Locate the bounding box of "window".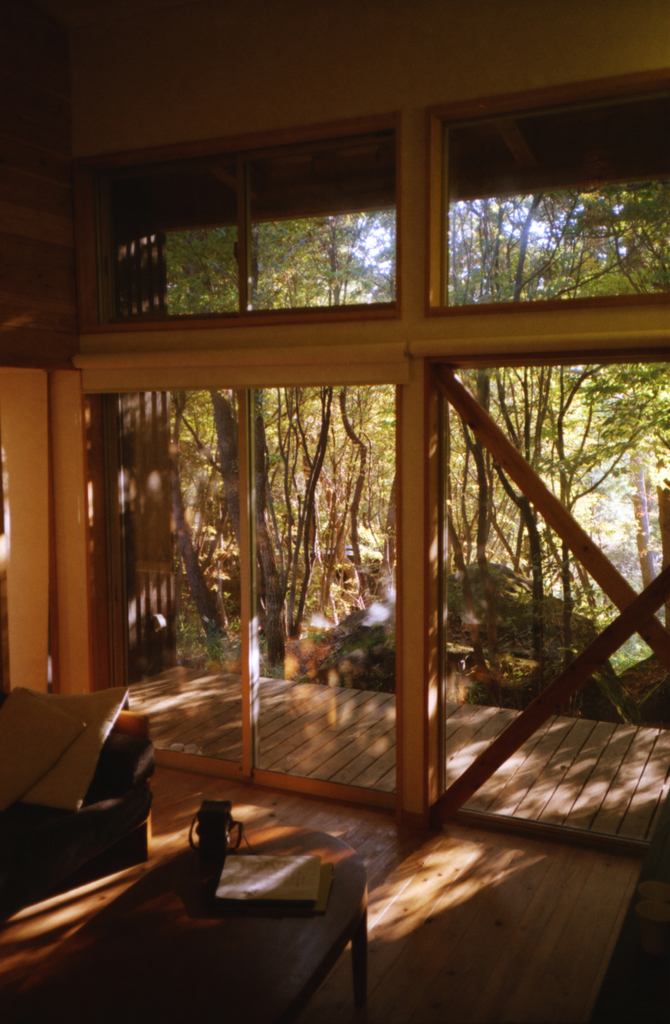
Bounding box: rect(433, 64, 669, 314).
